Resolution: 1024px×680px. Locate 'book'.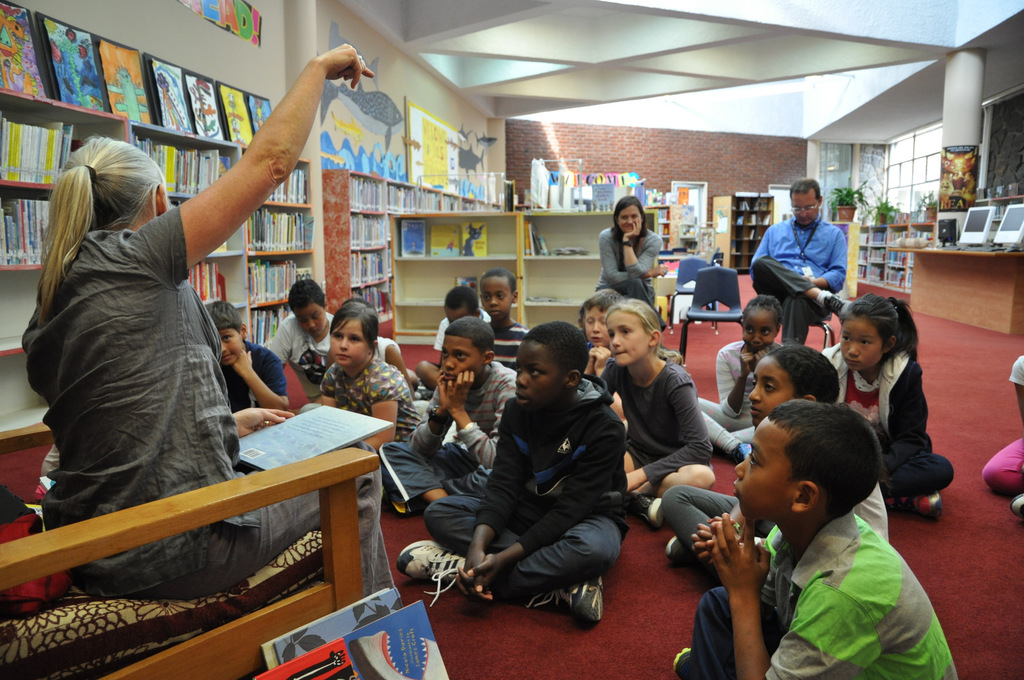
[left=461, top=219, right=488, bottom=255].
